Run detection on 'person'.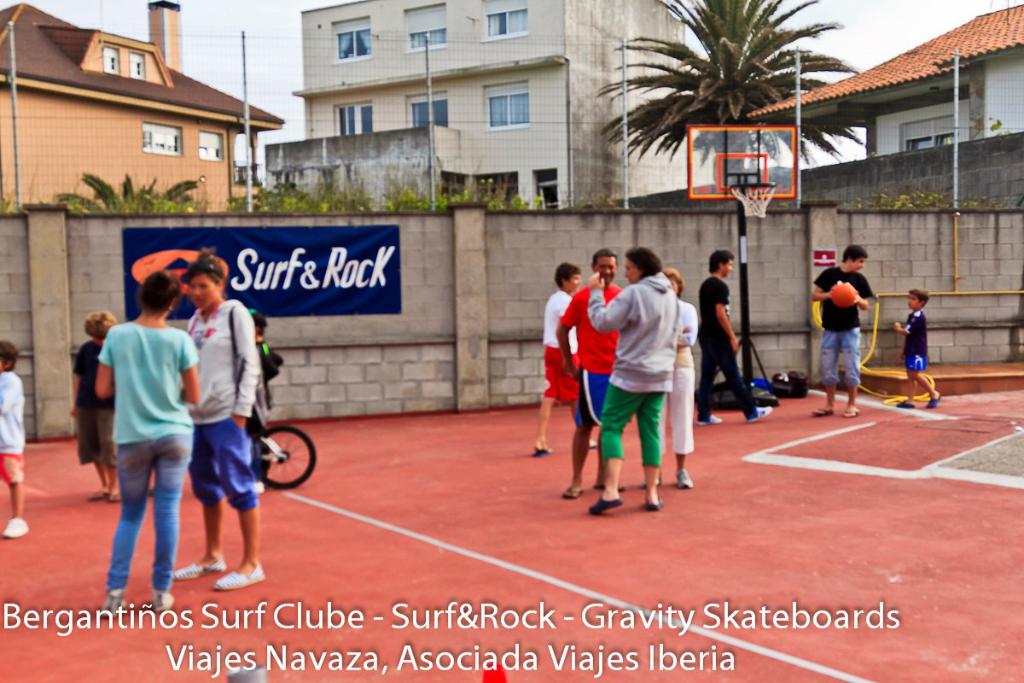
Result: [left=638, top=253, right=699, bottom=491].
